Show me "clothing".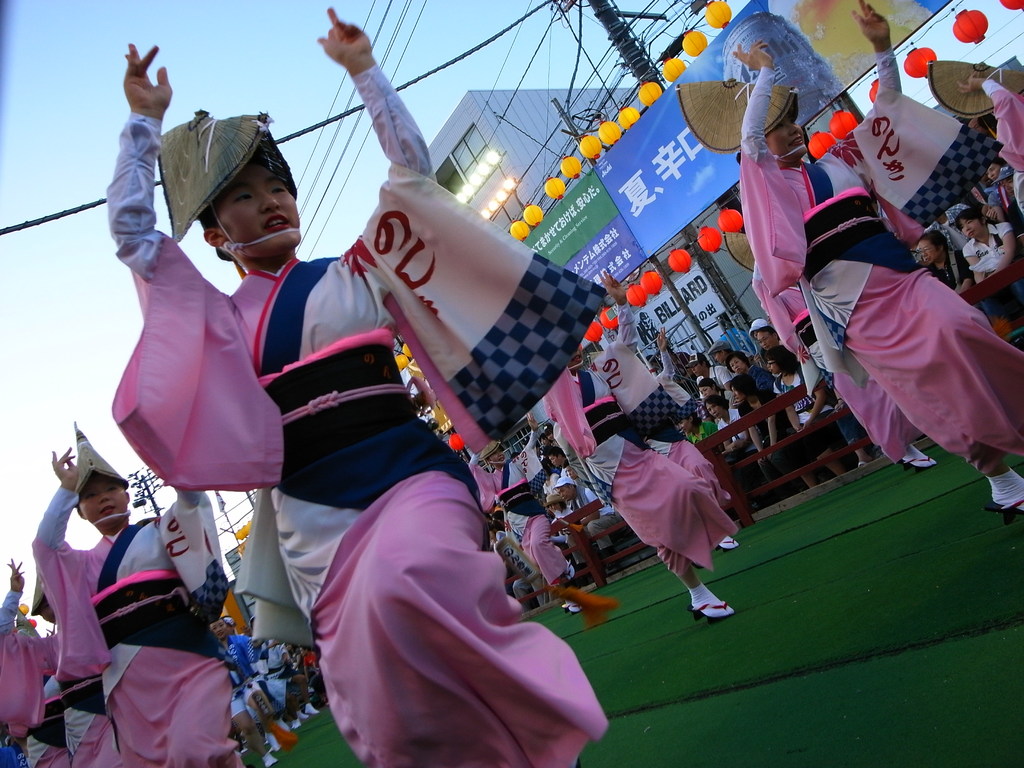
"clothing" is here: detection(737, 358, 769, 396).
